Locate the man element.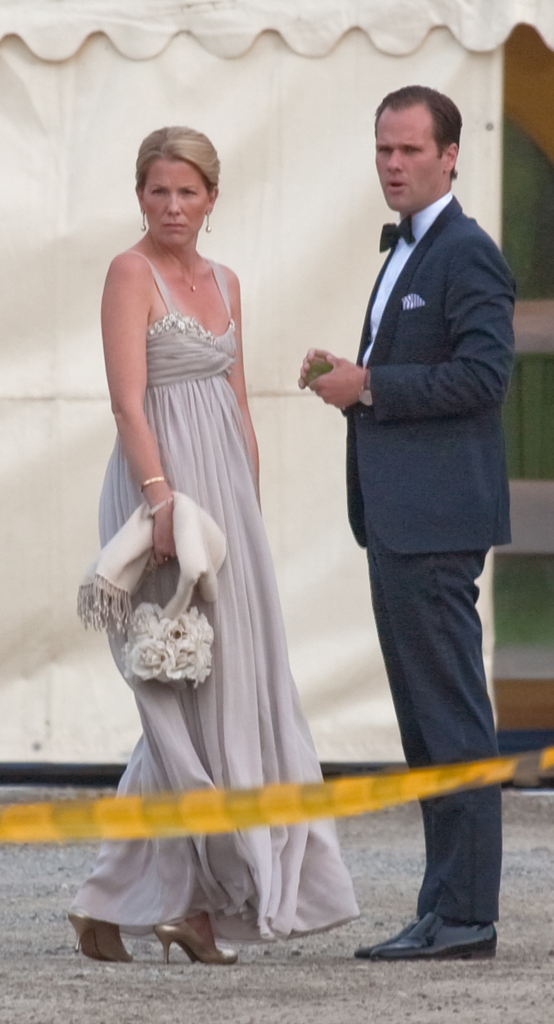
Element bbox: (x1=300, y1=80, x2=521, y2=966).
